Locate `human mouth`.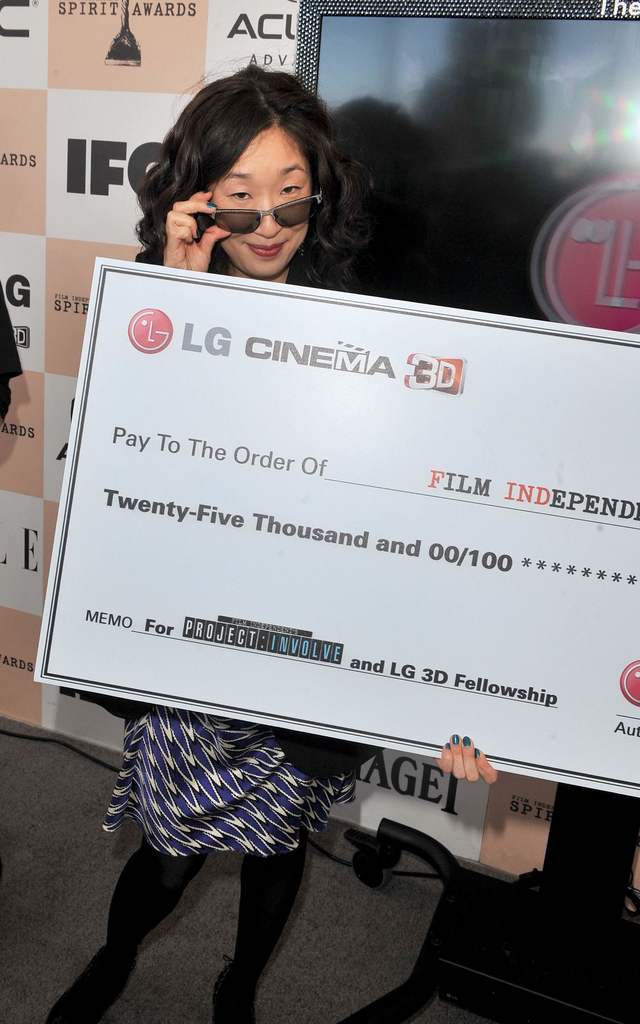
Bounding box: (x1=244, y1=241, x2=286, y2=258).
